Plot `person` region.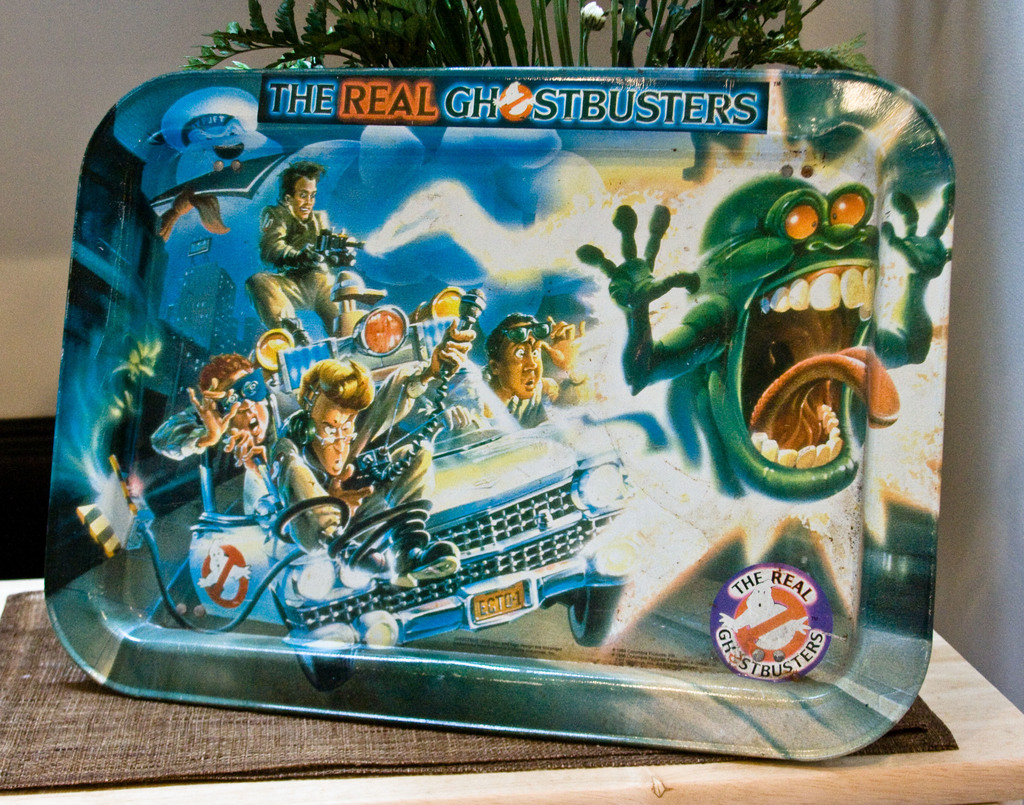
Plotted at pyautogui.locateOnScreen(488, 311, 555, 445).
